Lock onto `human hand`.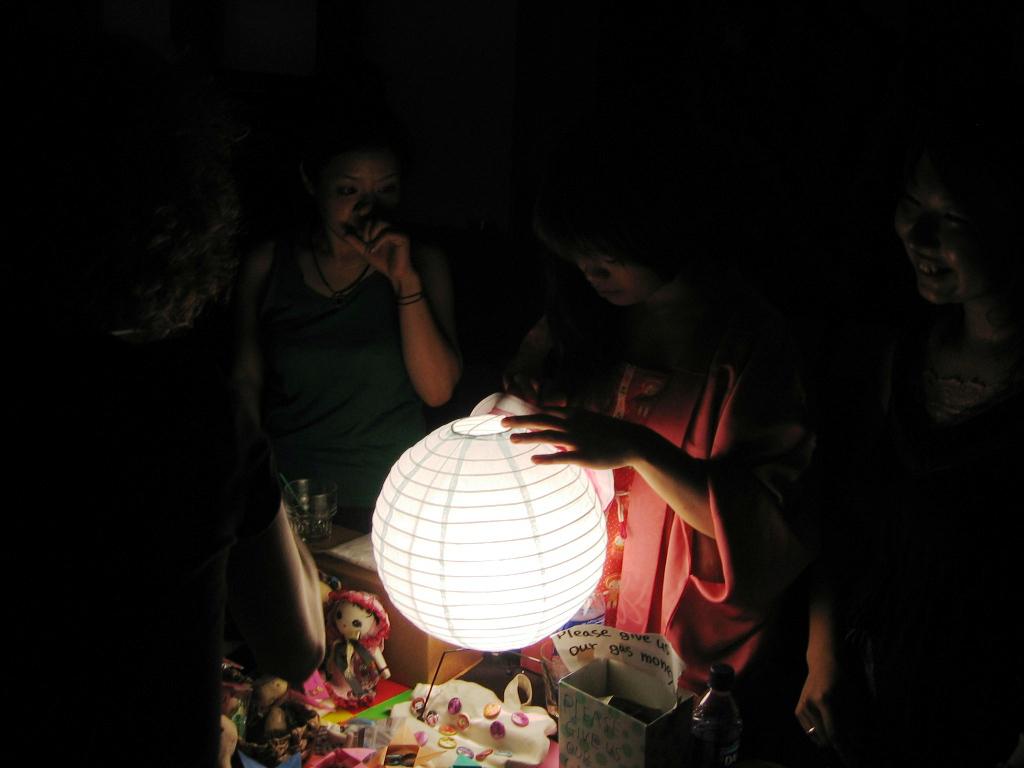
Locked: bbox=[494, 369, 571, 414].
